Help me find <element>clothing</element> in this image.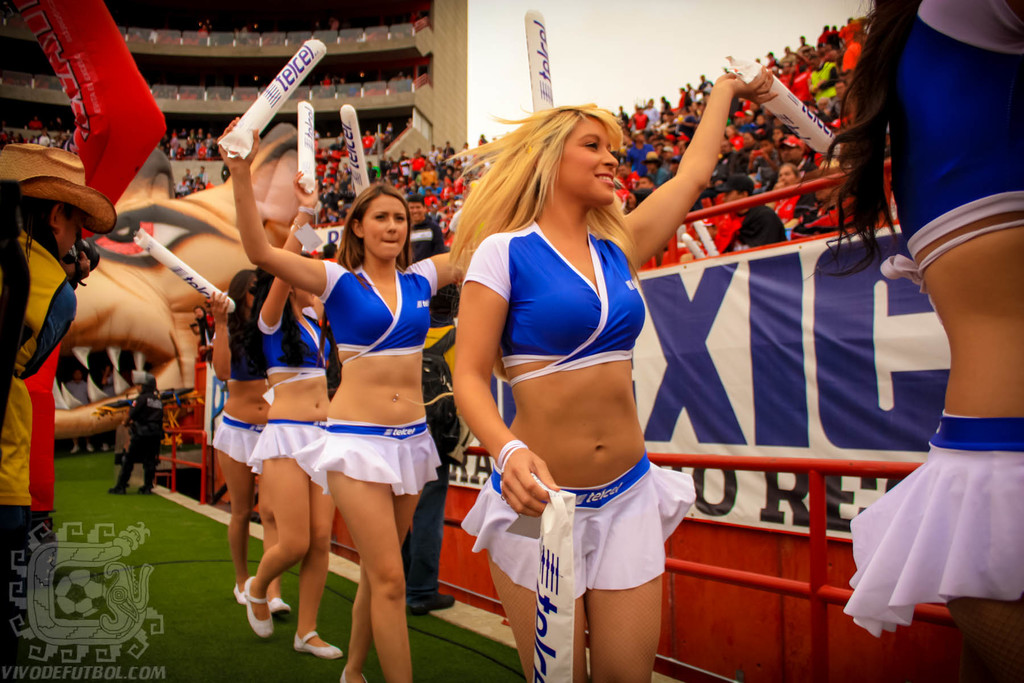
Found it: [207, 327, 274, 462].
